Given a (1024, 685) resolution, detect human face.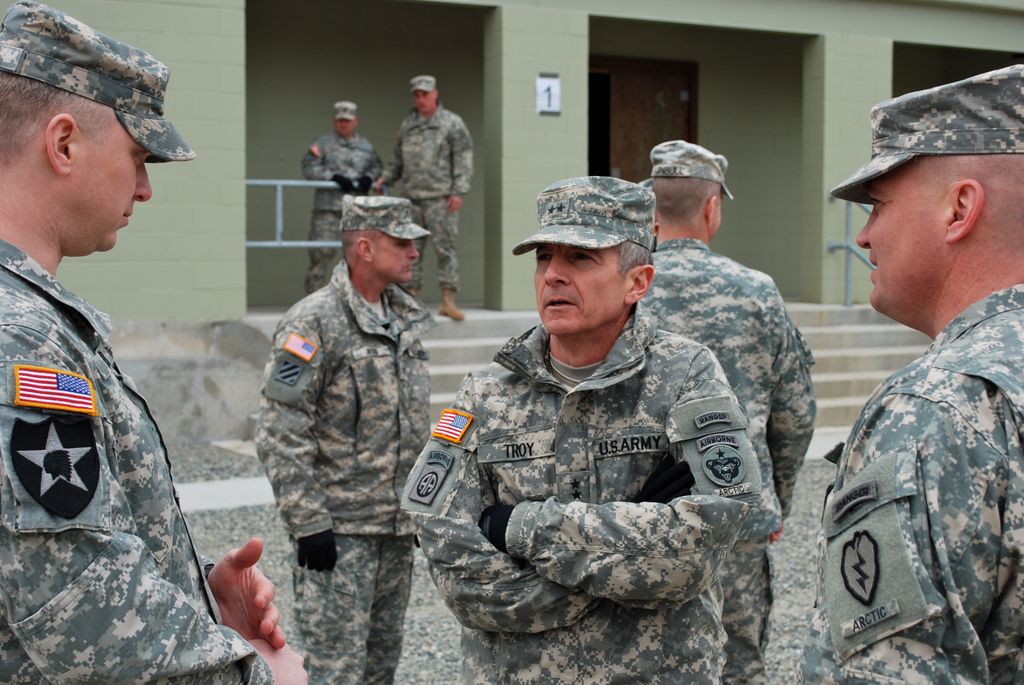
bbox=[529, 239, 629, 342].
